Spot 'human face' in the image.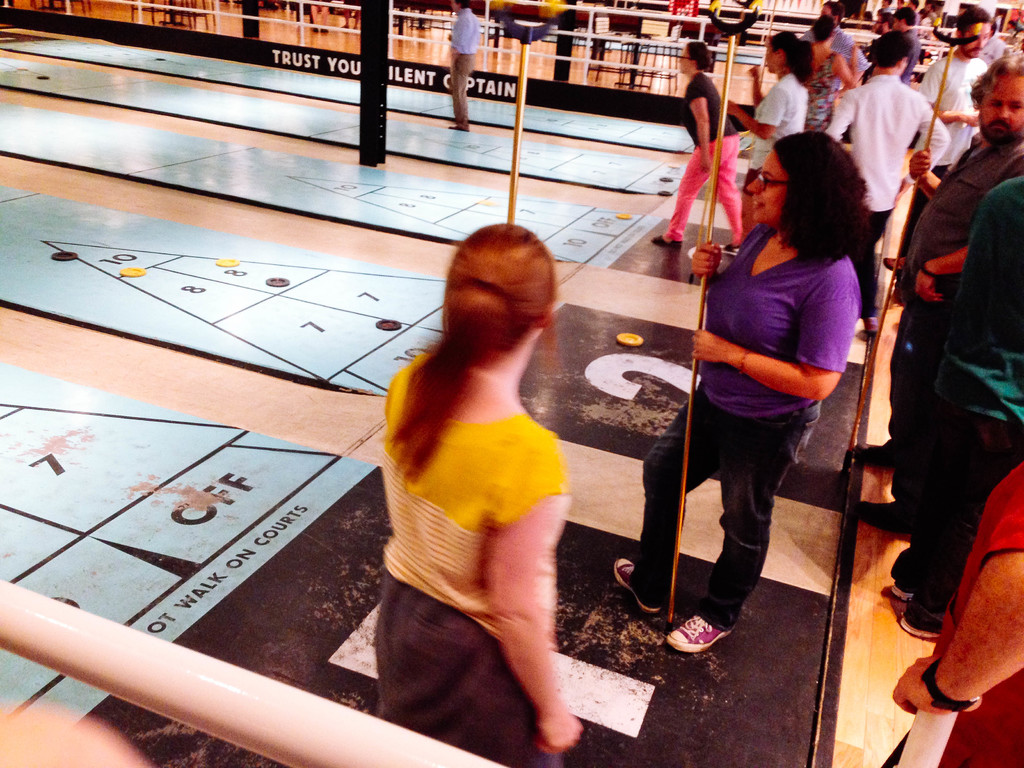
'human face' found at region(745, 145, 791, 226).
